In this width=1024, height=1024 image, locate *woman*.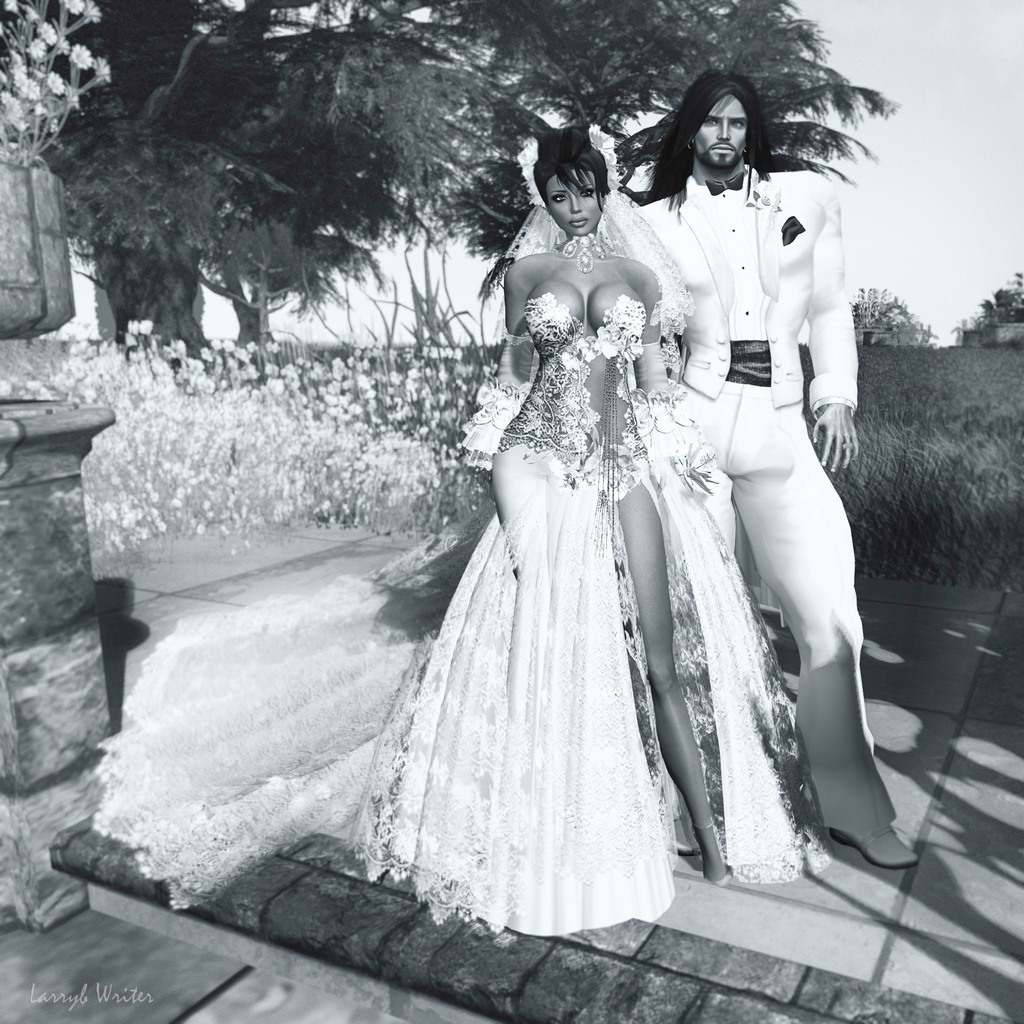
Bounding box: Rect(308, 174, 753, 977).
